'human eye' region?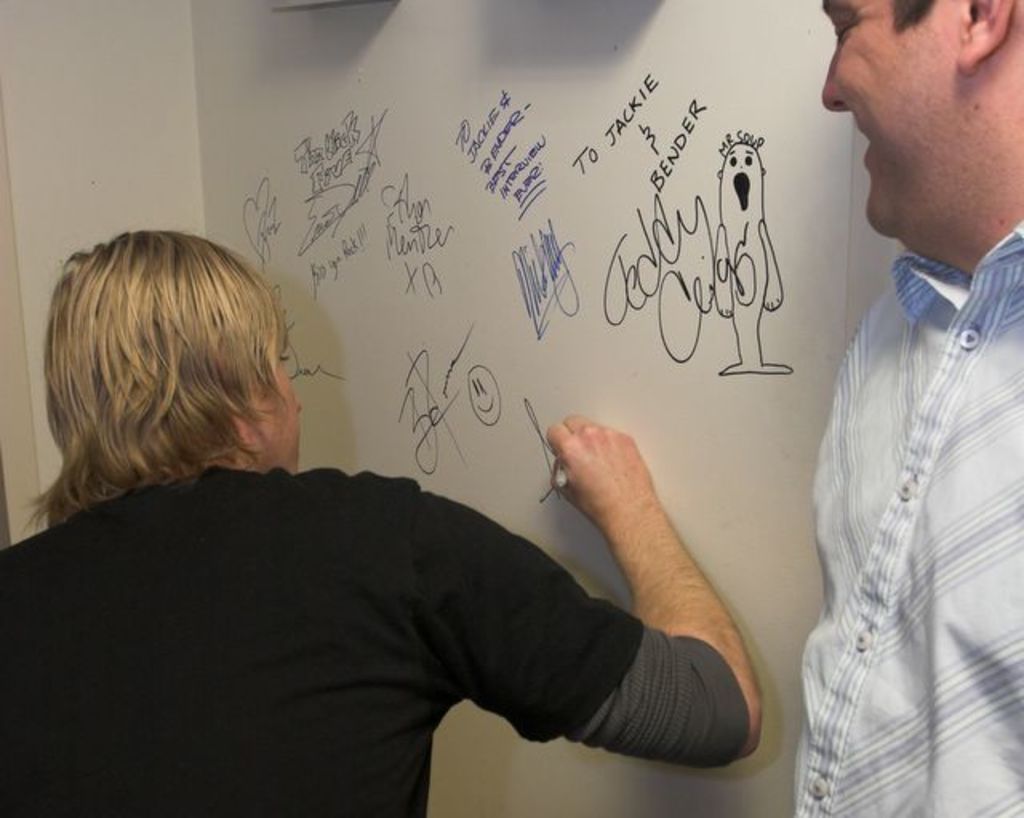
region(827, 6, 861, 43)
